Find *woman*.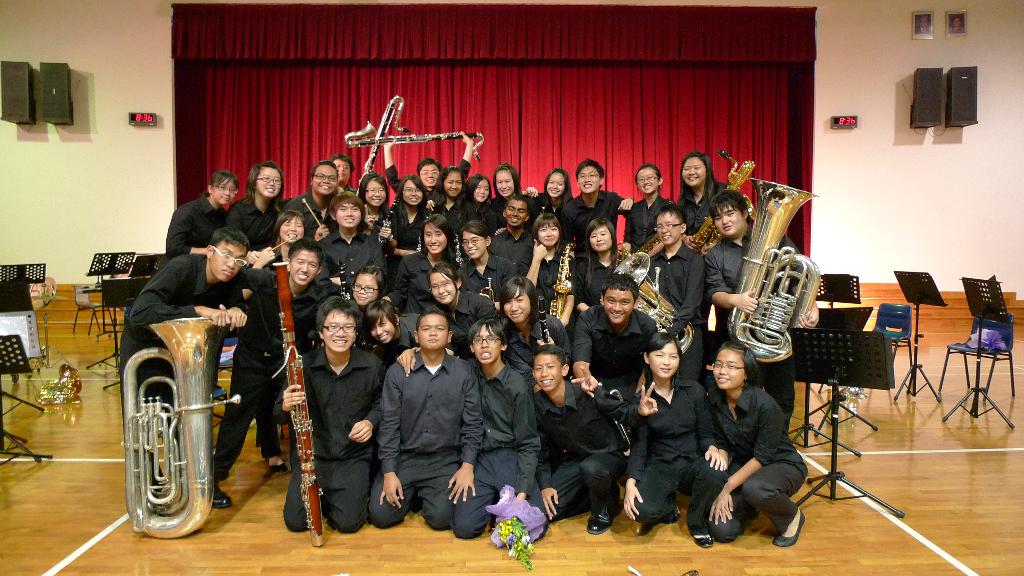
[x1=520, y1=167, x2=573, y2=216].
